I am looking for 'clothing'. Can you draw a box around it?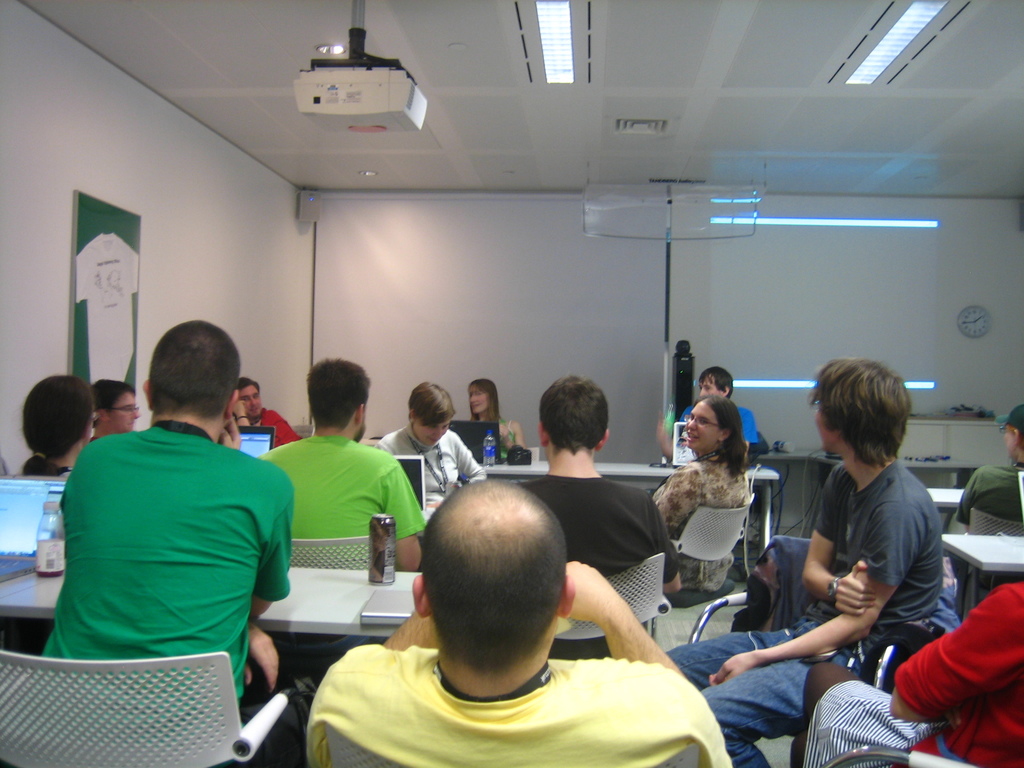
Sure, the bounding box is Rect(260, 422, 426, 565).
